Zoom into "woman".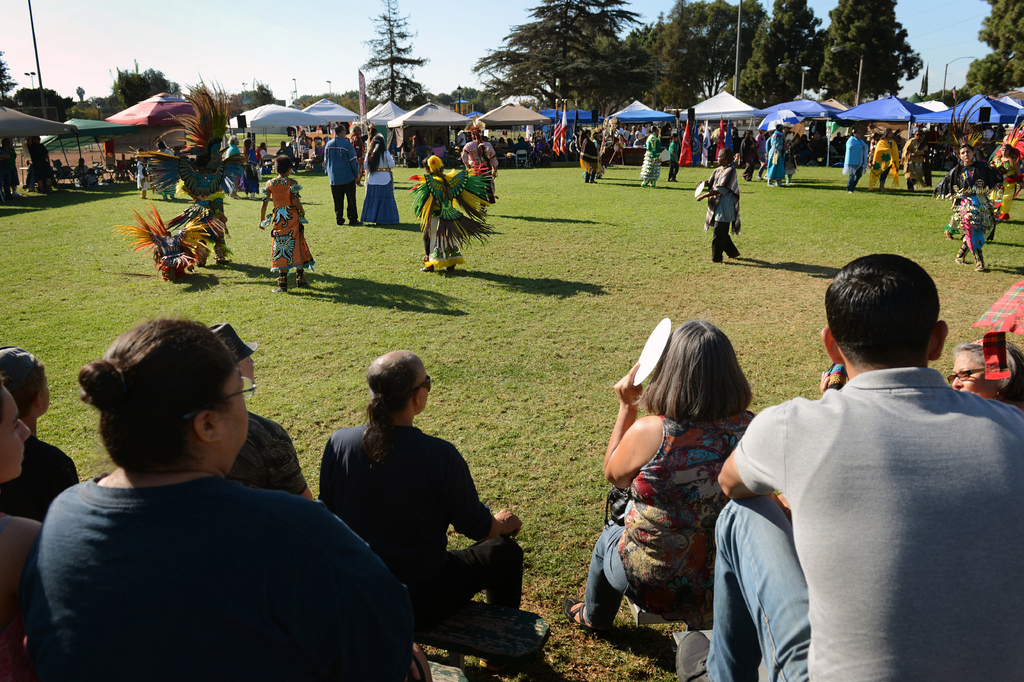
Zoom target: l=593, t=270, r=801, b=681.
